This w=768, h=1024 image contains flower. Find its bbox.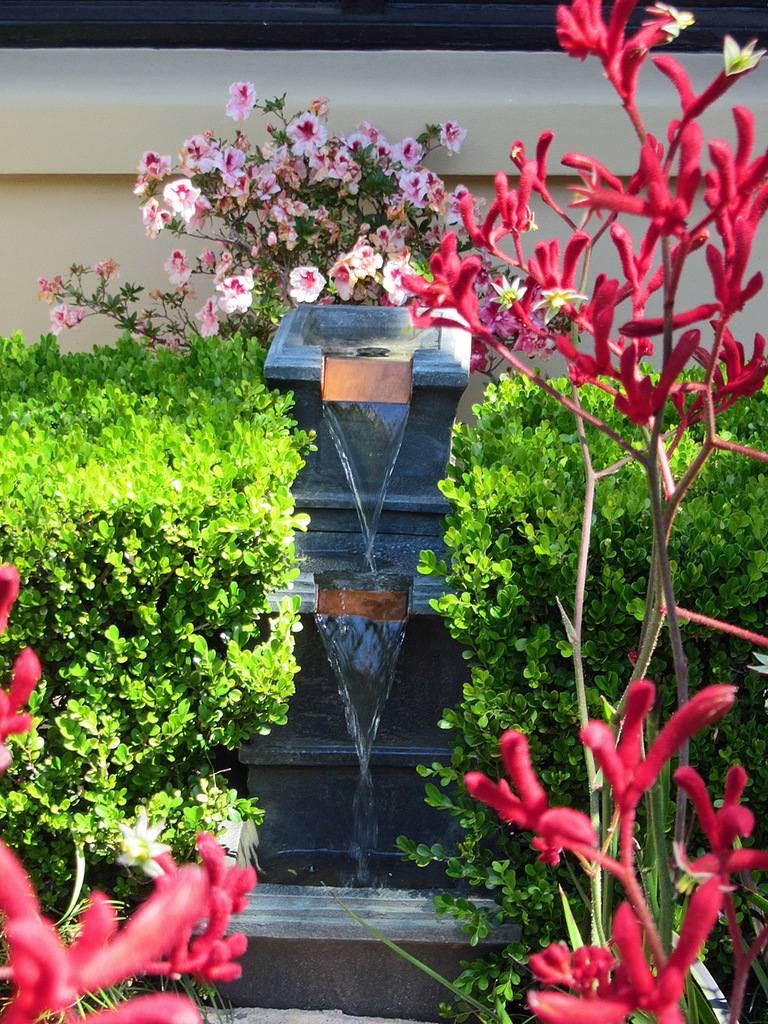
locate(468, 727, 623, 880).
